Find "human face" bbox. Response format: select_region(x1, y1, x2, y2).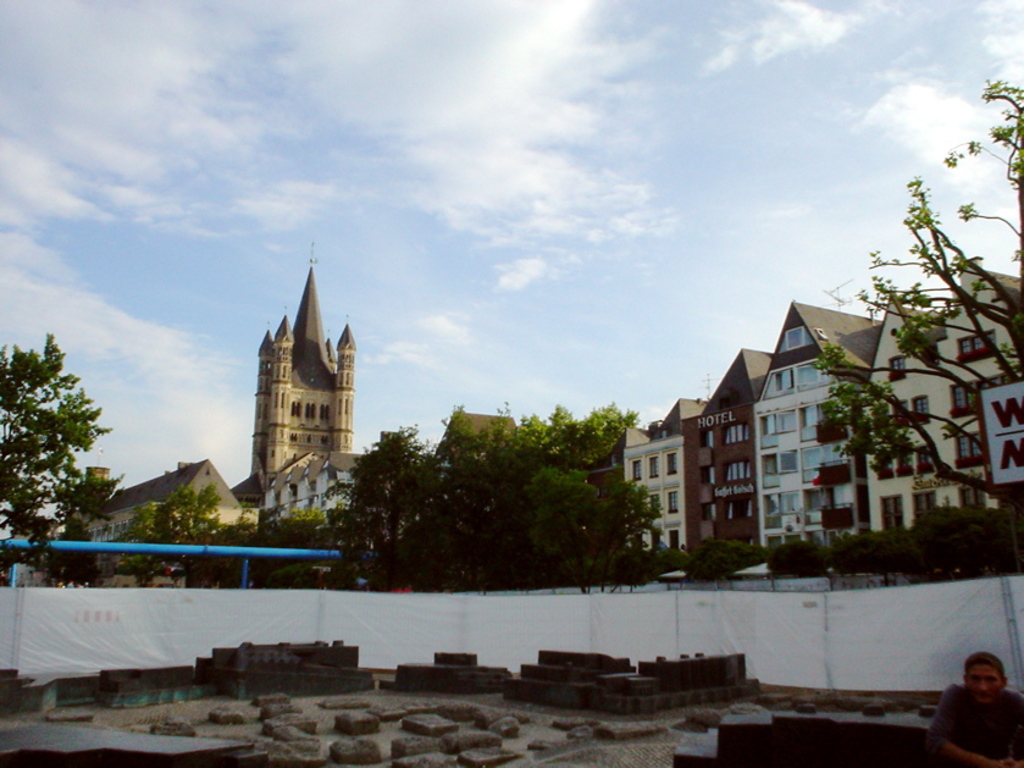
select_region(964, 662, 1001, 705).
